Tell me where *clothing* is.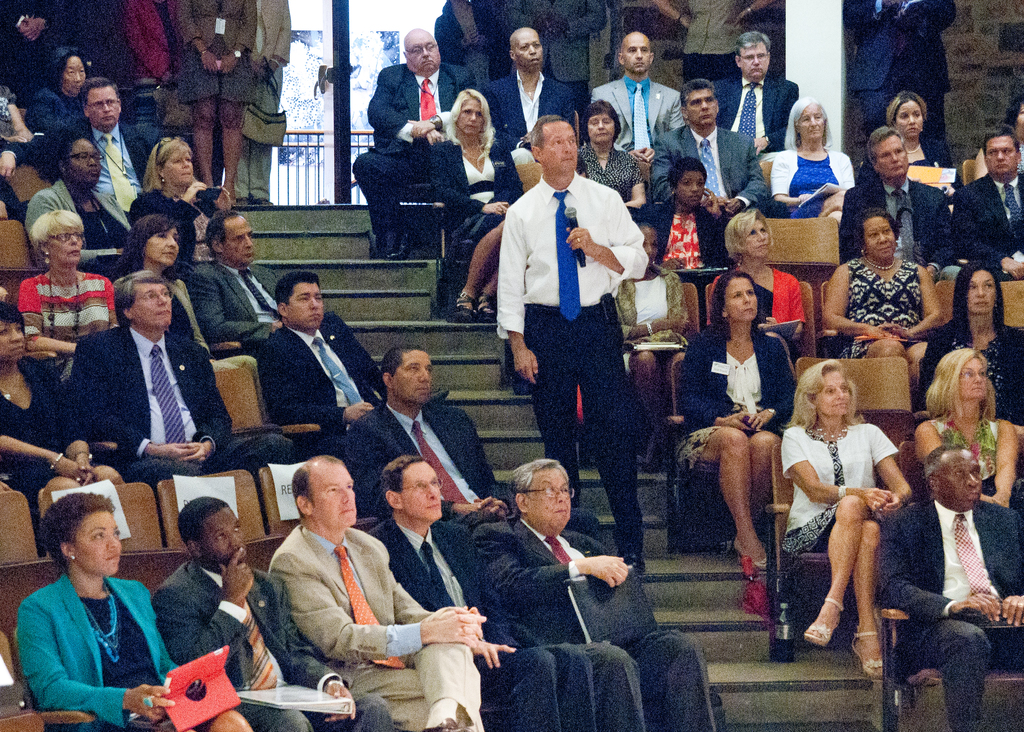
*clothing* is at (924, 414, 998, 503).
